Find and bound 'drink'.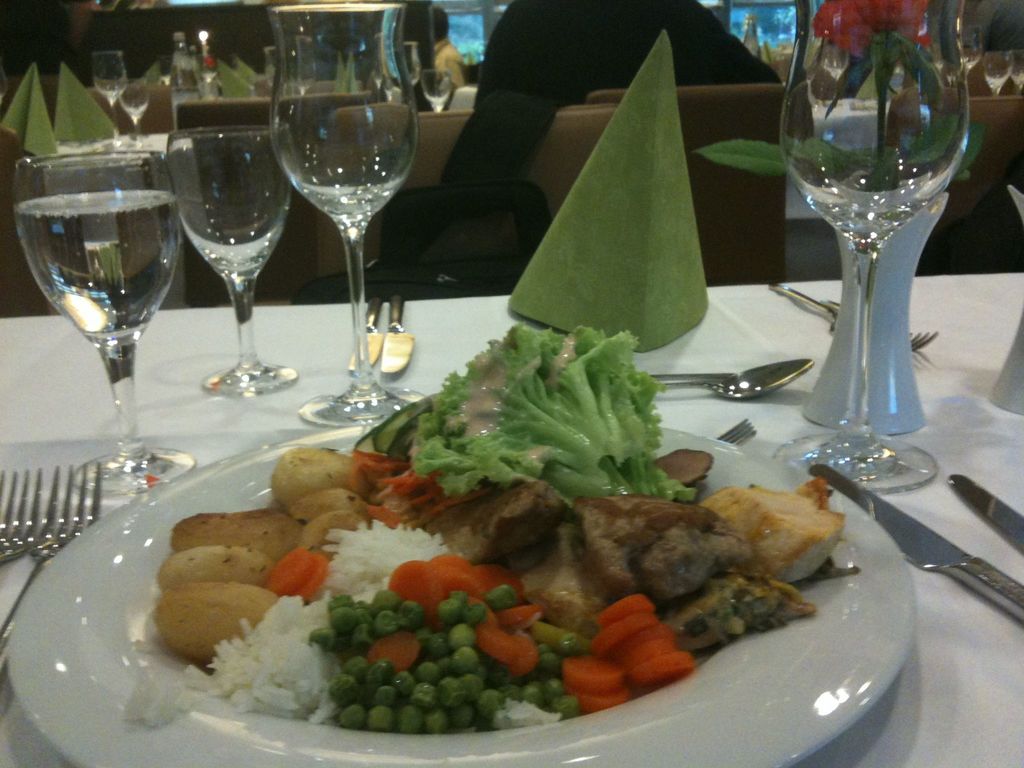
Bound: [24,136,175,459].
